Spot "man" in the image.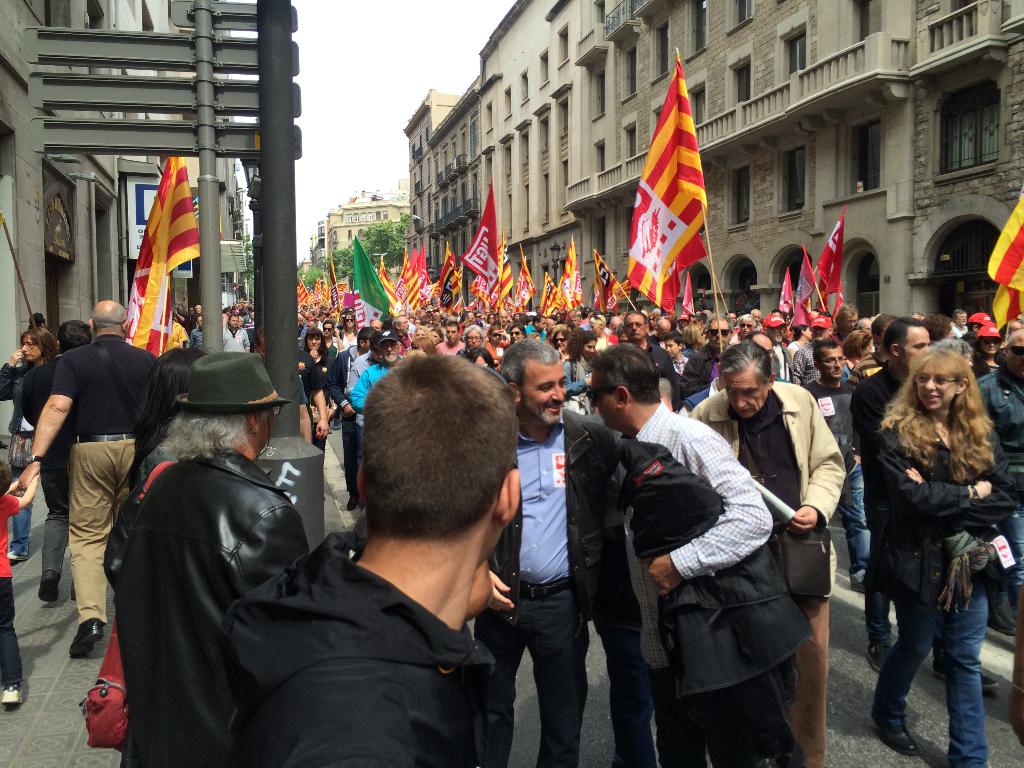
"man" found at select_region(979, 327, 1023, 634).
